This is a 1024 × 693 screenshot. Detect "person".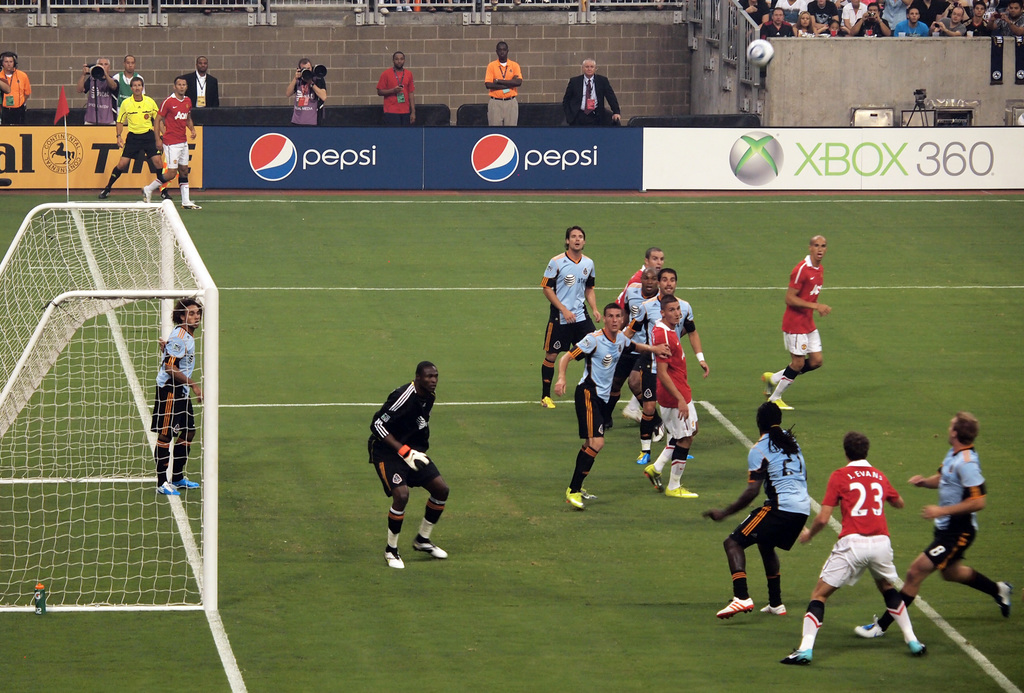
rect(111, 59, 142, 122).
